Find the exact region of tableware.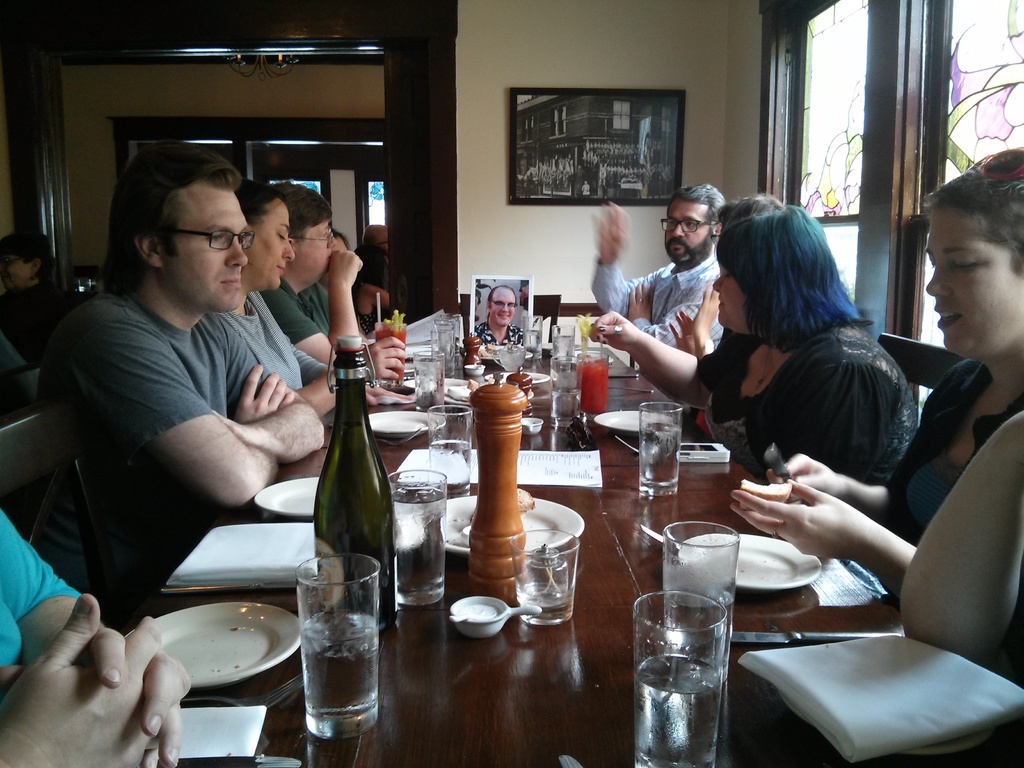
Exact region: 179,755,305,767.
